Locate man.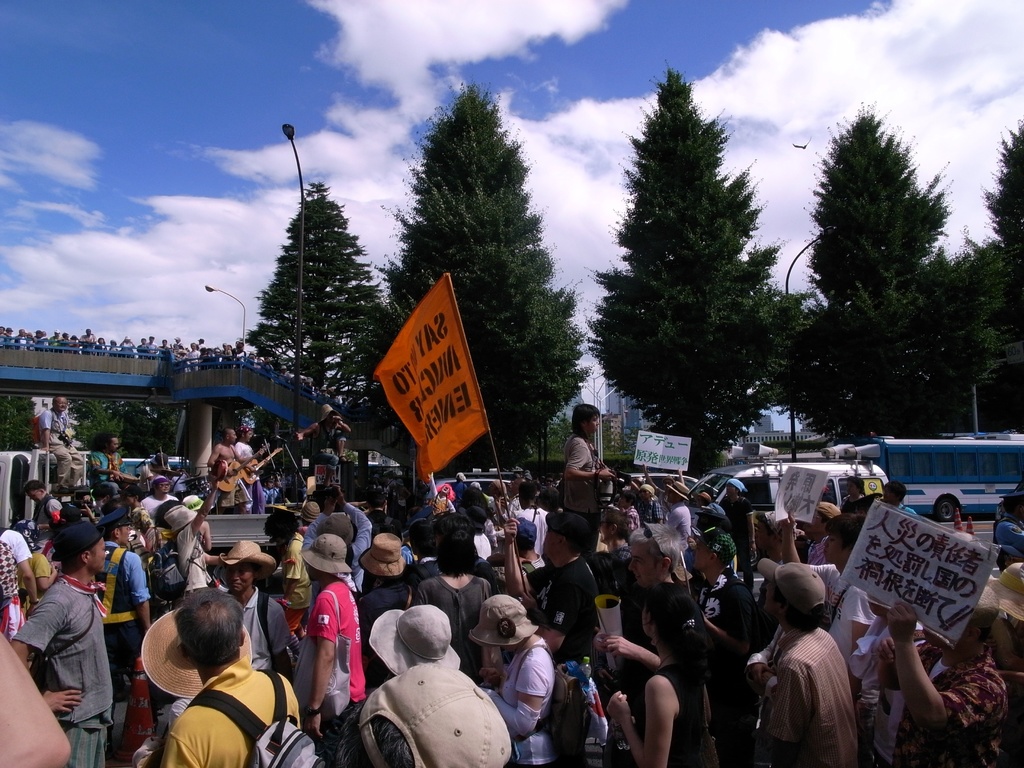
Bounding box: l=91, t=433, r=129, b=499.
